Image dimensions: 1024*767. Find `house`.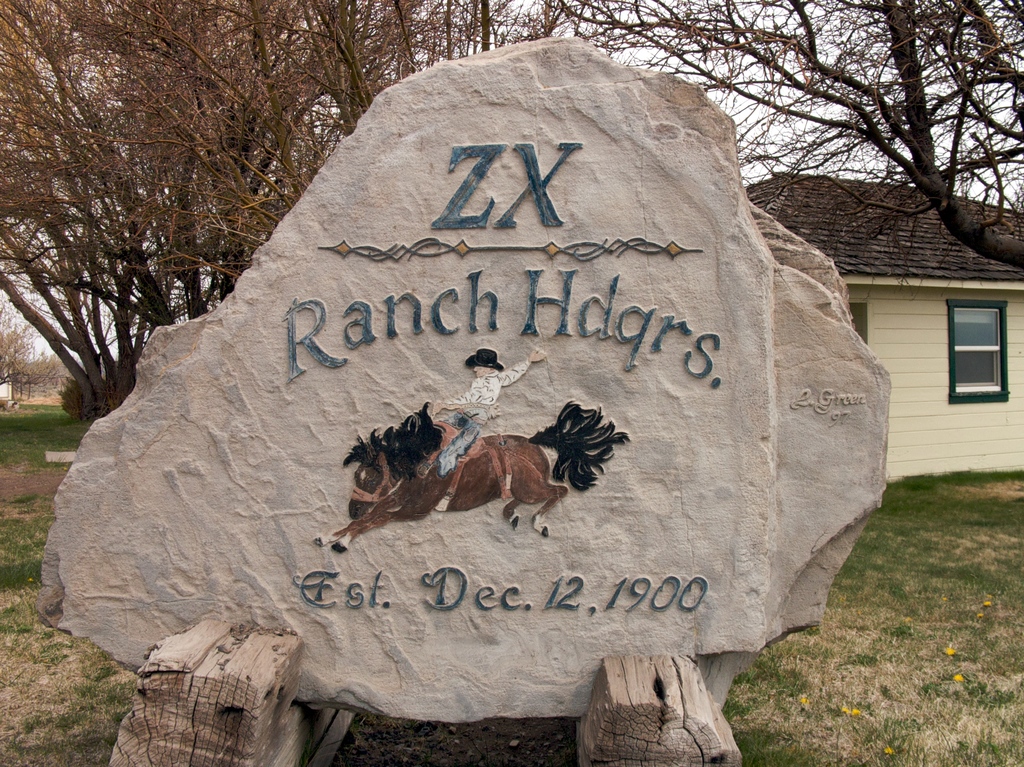
x1=743 y1=168 x2=1023 y2=480.
